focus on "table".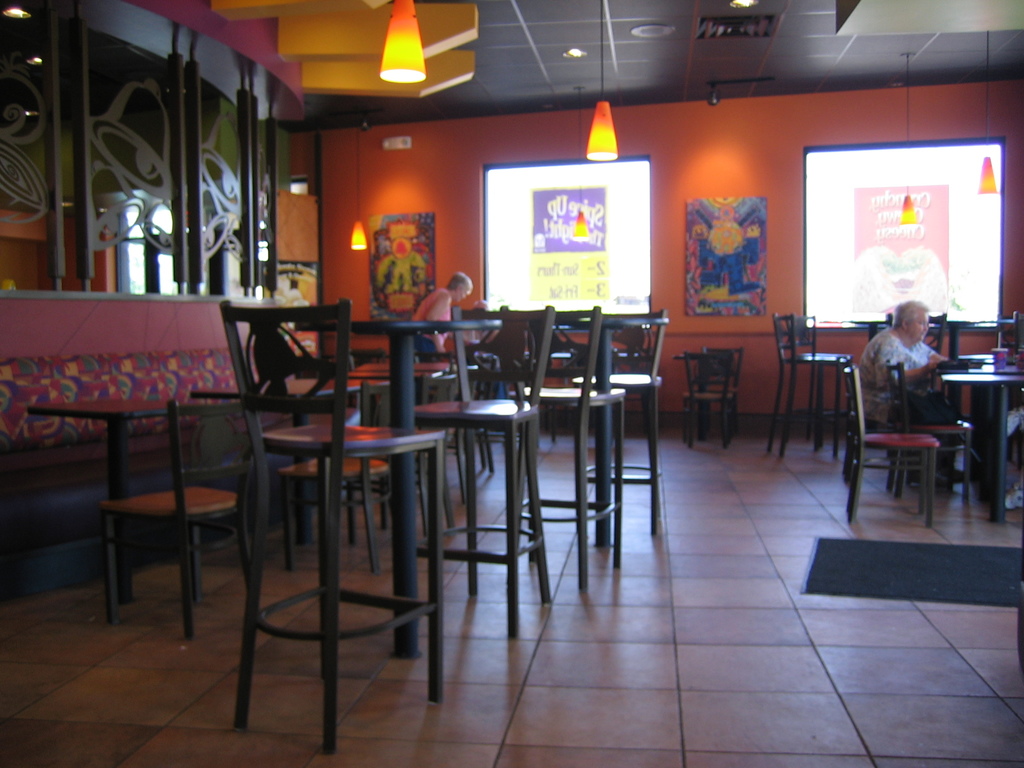
Focused at bbox=[290, 317, 508, 653].
